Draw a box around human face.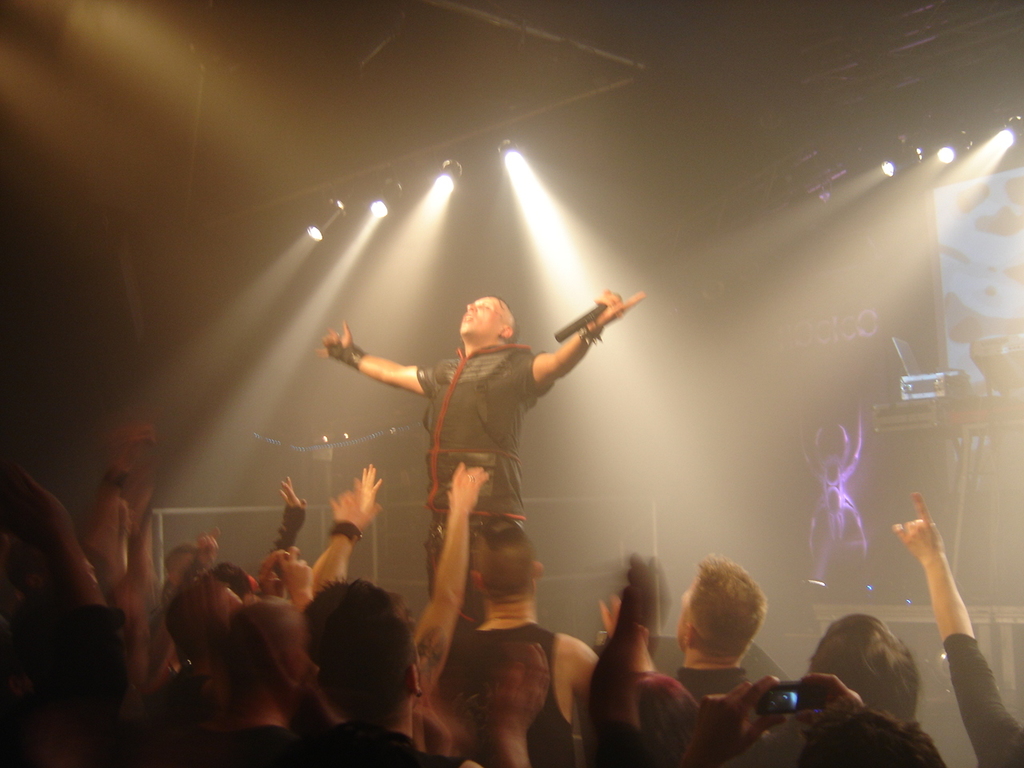
left=678, top=581, right=700, bottom=642.
